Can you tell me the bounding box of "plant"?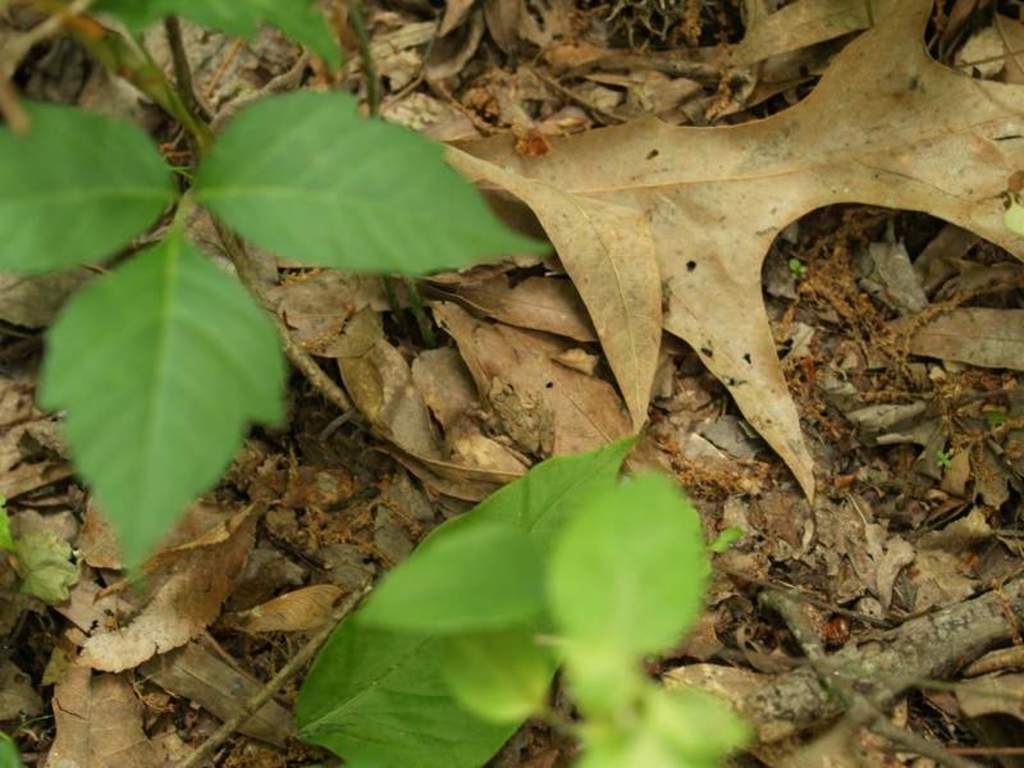
{"left": 0, "top": 0, "right": 566, "bottom": 589}.
